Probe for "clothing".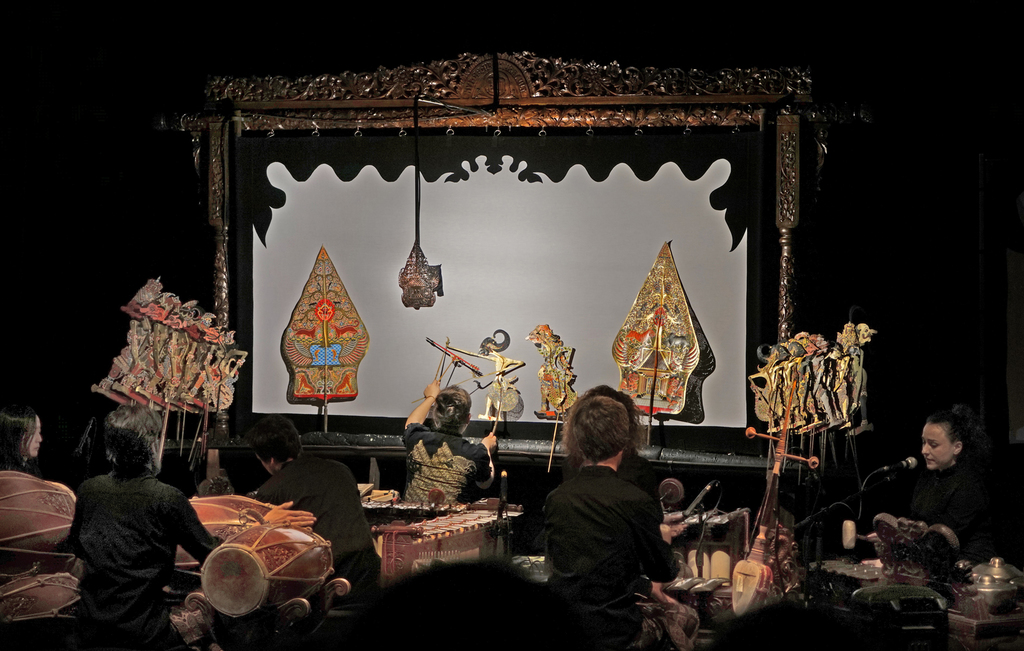
Probe result: bbox(912, 465, 995, 568).
